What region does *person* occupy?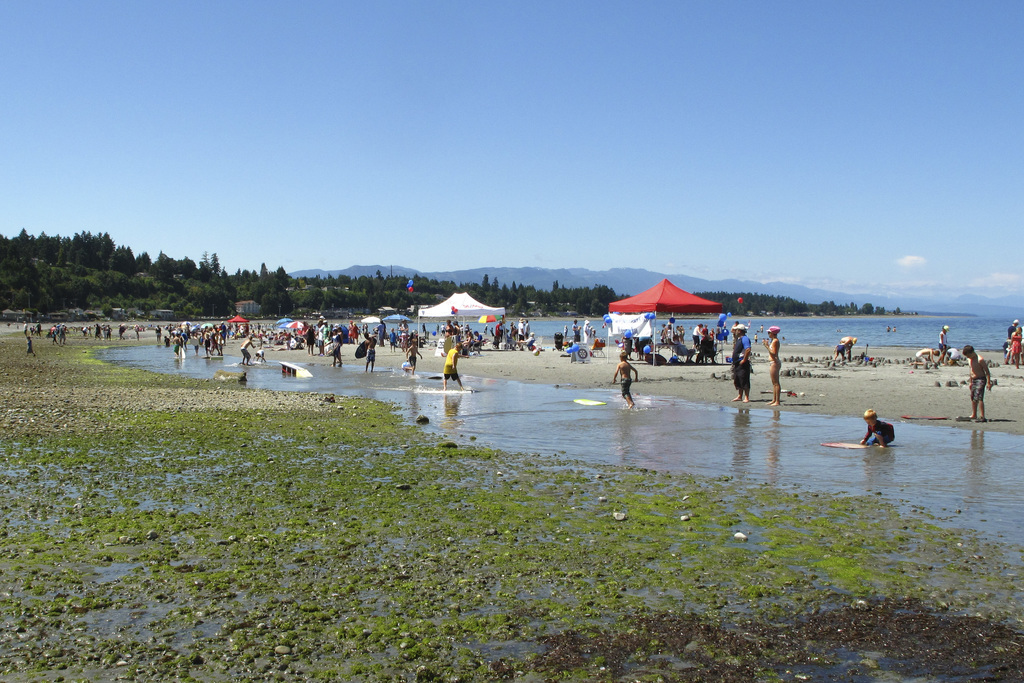
BBox(964, 341, 995, 422).
